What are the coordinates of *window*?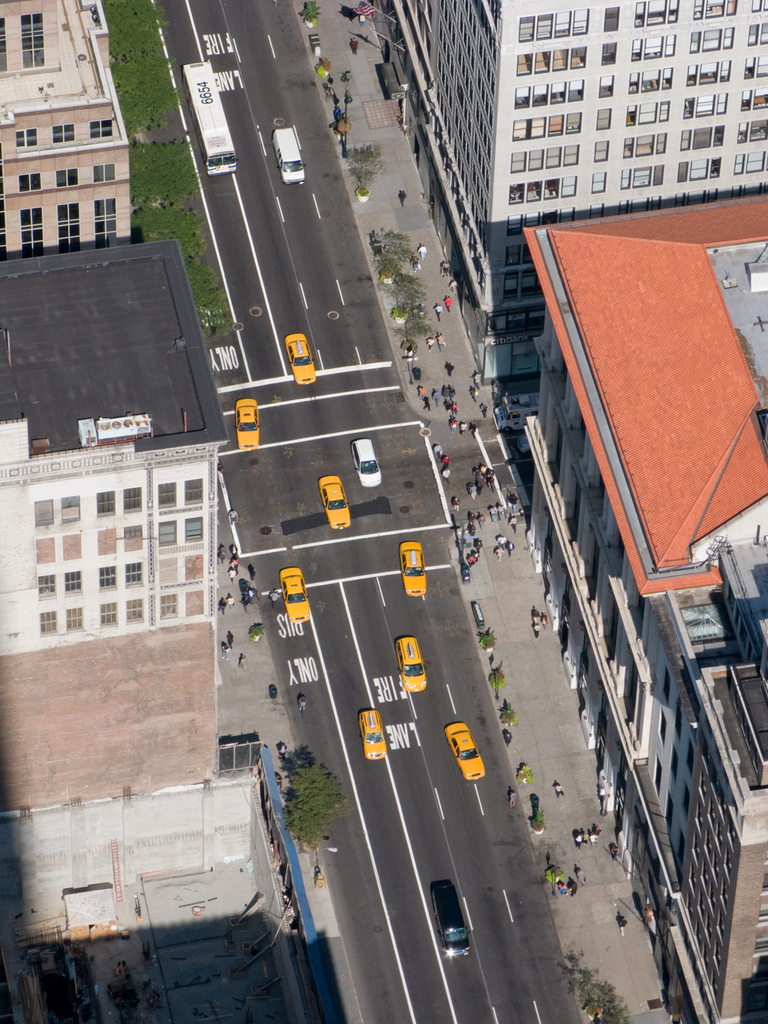
pyautogui.locateOnScreen(755, 88, 767, 105).
